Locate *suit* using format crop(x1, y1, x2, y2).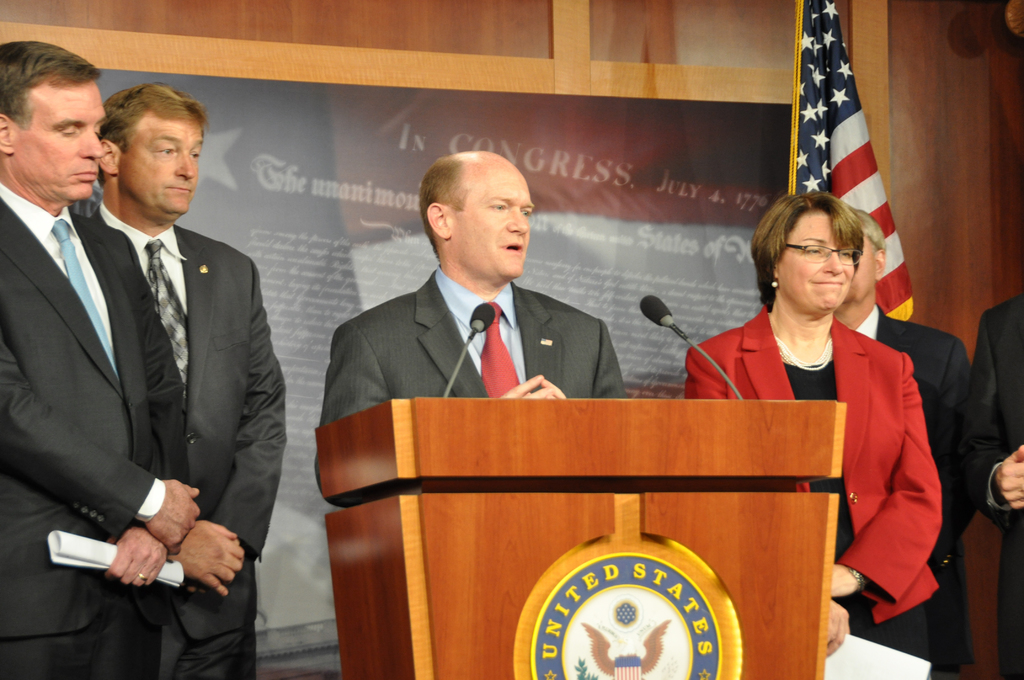
crop(854, 309, 969, 679).
